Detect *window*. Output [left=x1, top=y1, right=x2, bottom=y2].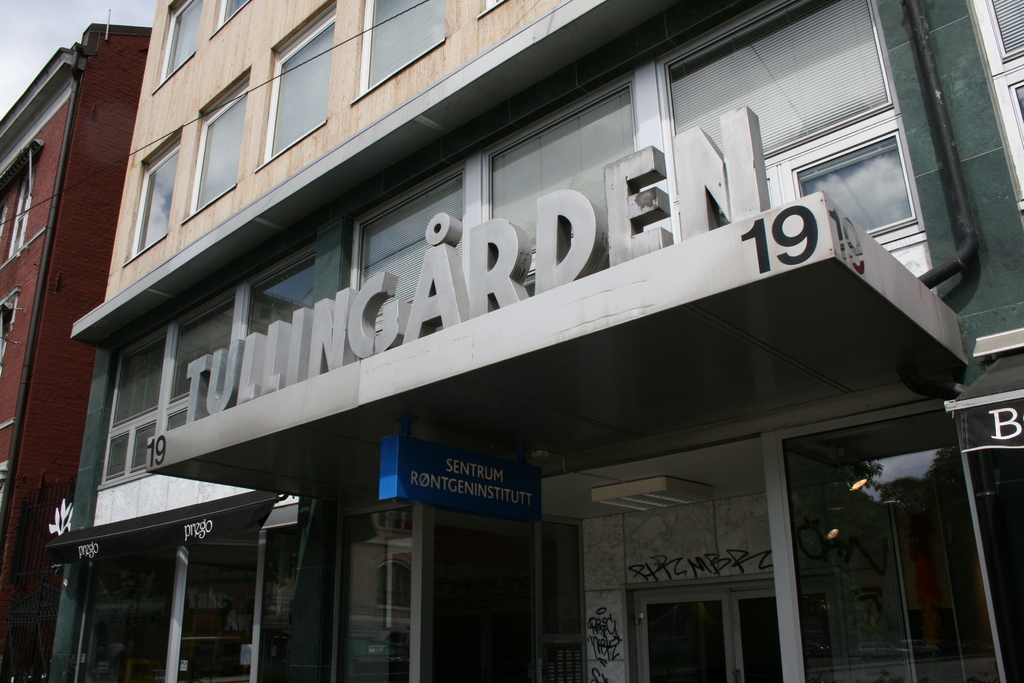
[left=0, top=194, right=8, bottom=239].
